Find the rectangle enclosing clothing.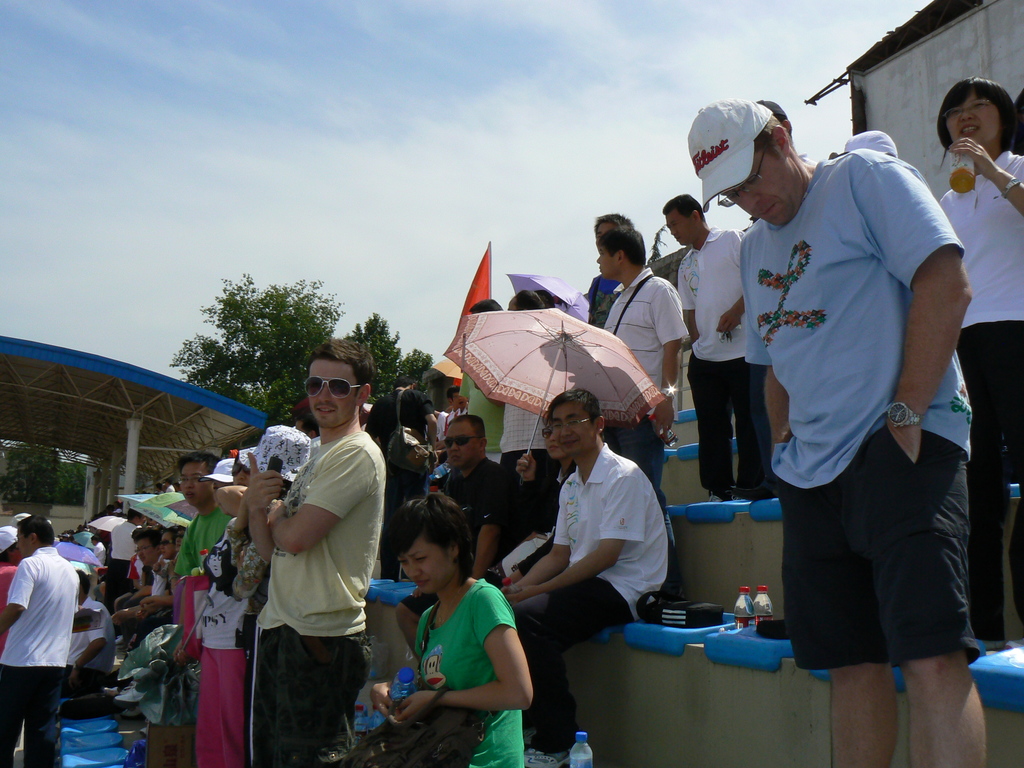
left=186, top=516, right=268, bottom=767.
